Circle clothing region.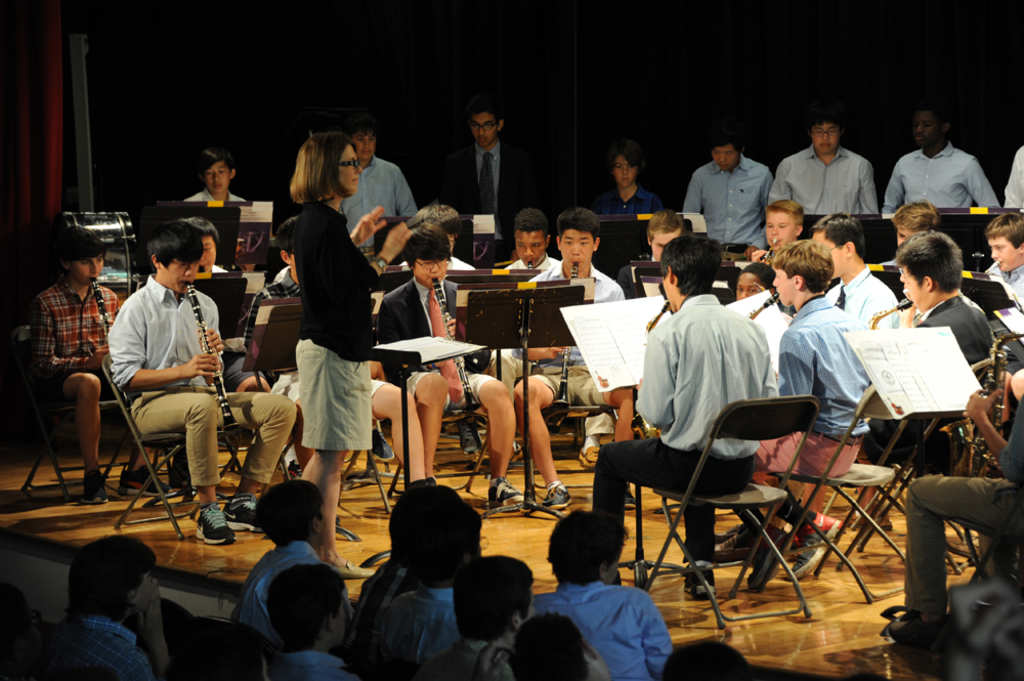
Region: rect(689, 155, 770, 246).
